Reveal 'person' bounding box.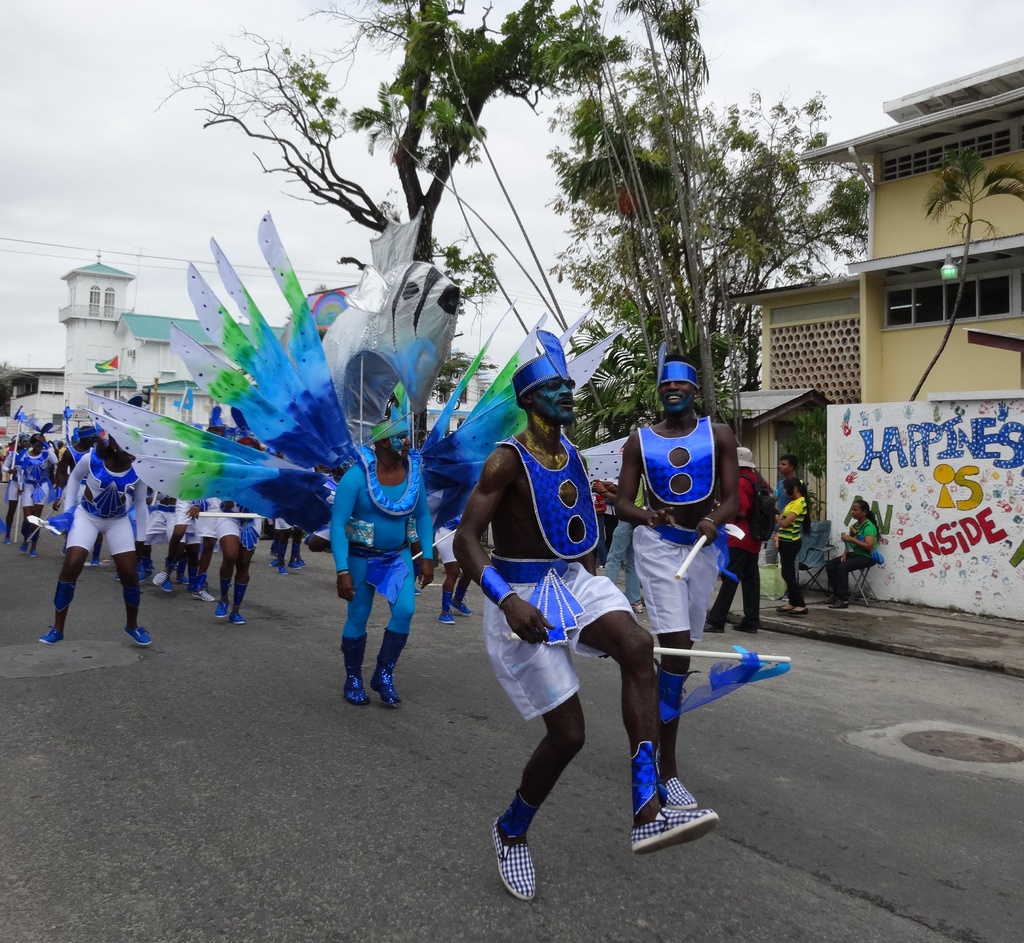
Revealed: <box>828,499,880,606</box>.
